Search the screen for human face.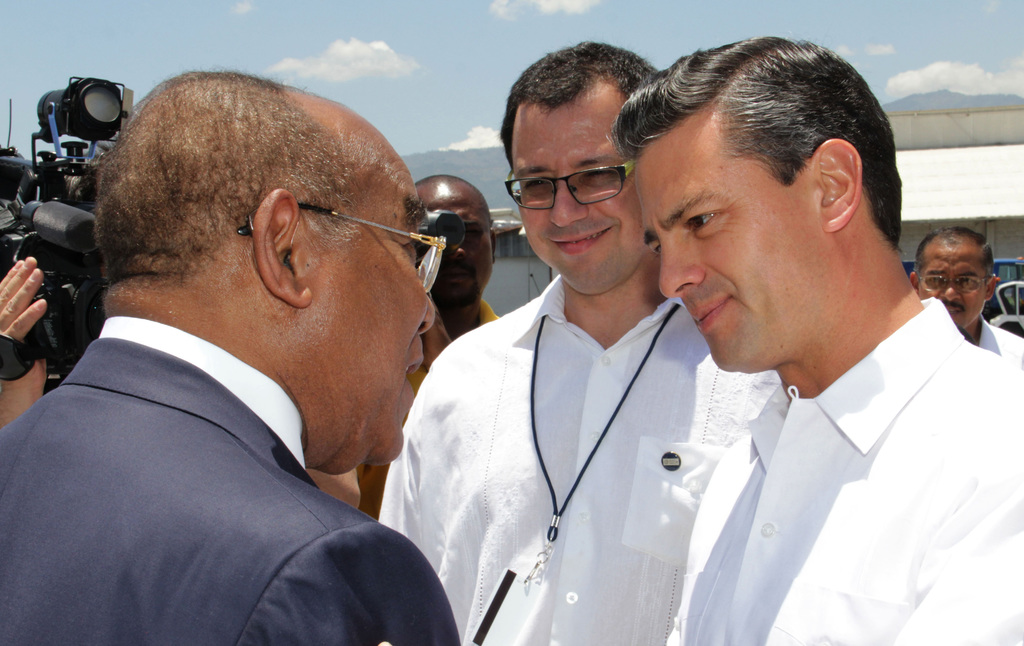
Found at 412, 180, 490, 301.
